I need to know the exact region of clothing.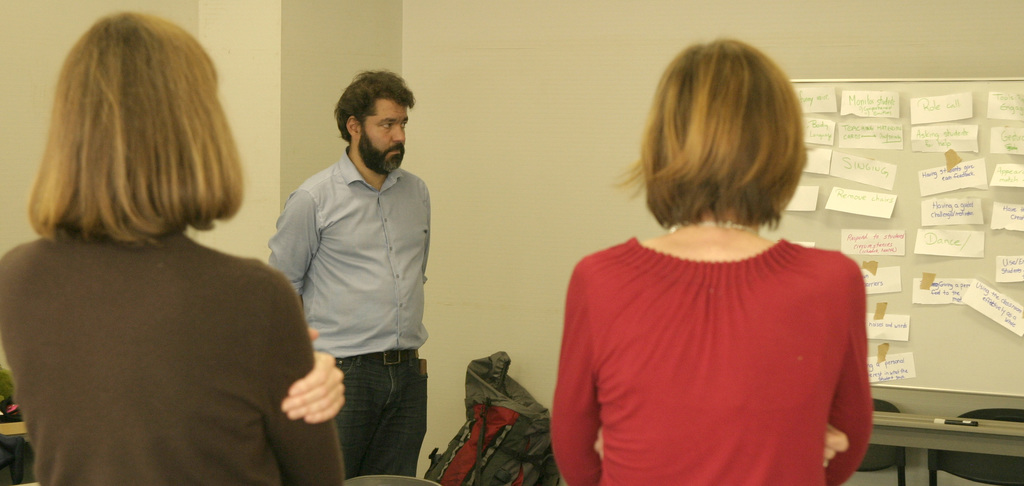
Region: locate(269, 147, 432, 358).
